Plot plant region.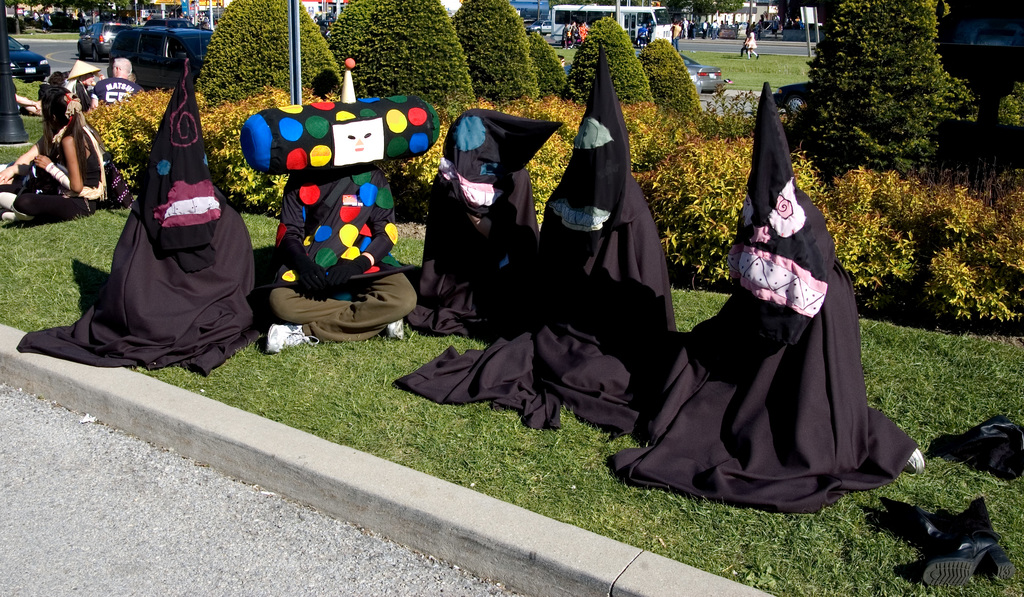
Plotted at l=184, t=0, r=351, b=95.
